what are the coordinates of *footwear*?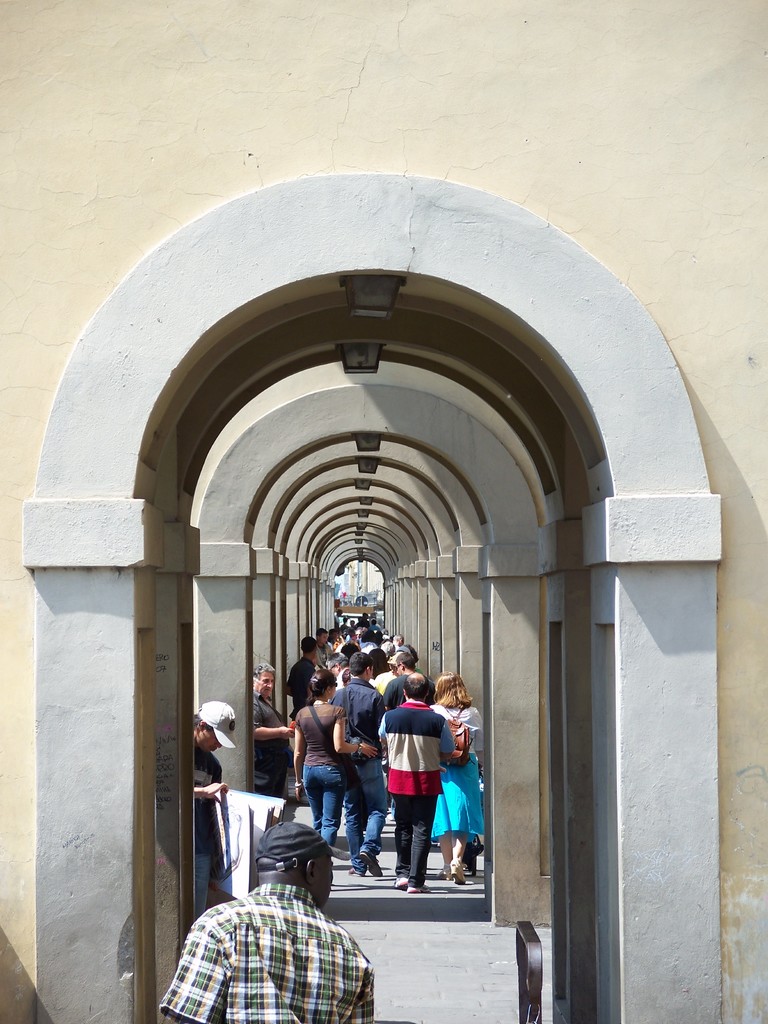
crop(403, 886, 428, 893).
